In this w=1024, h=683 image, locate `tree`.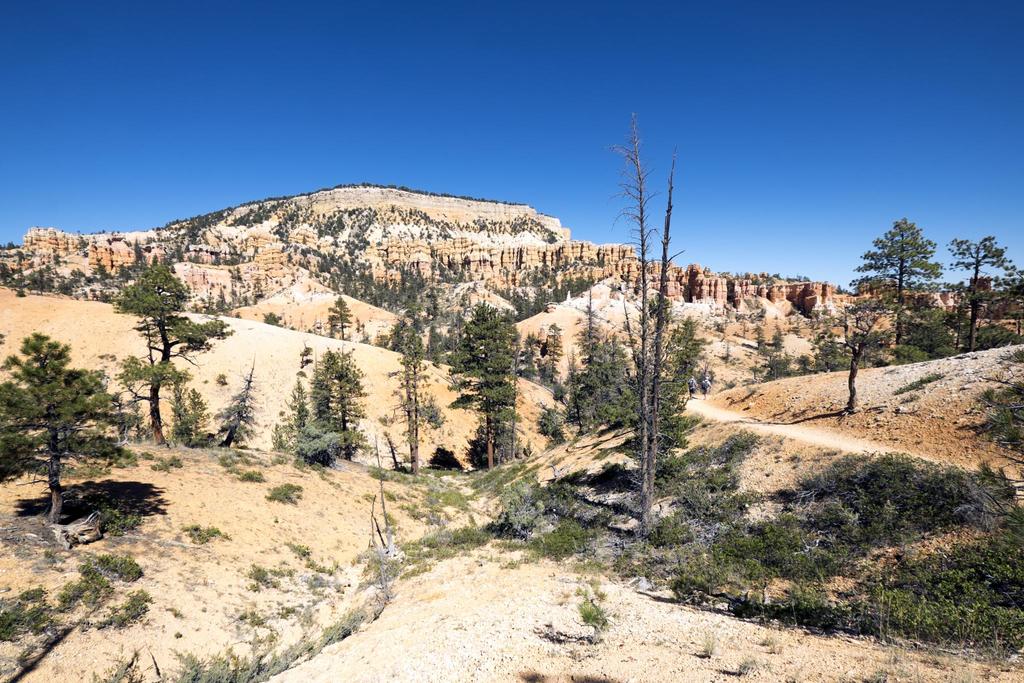
Bounding box: {"x1": 385, "y1": 333, "x2": 433, "y2": 470}.
